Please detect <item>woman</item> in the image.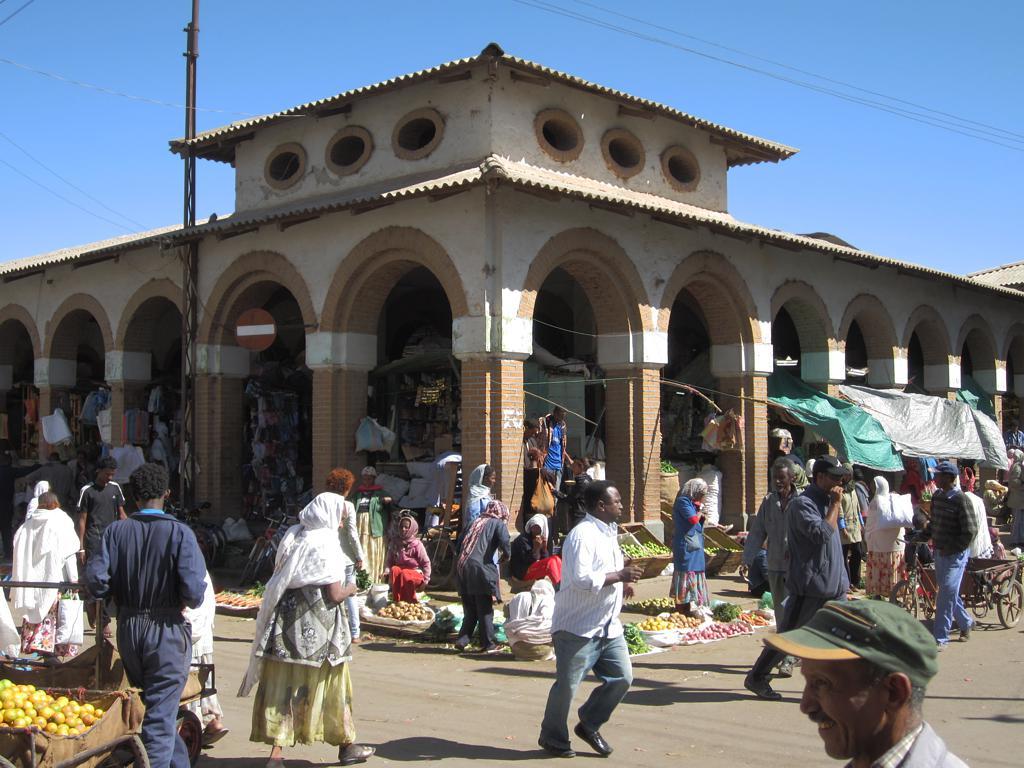
[left=241, top=464, right=365, bottom=757].
